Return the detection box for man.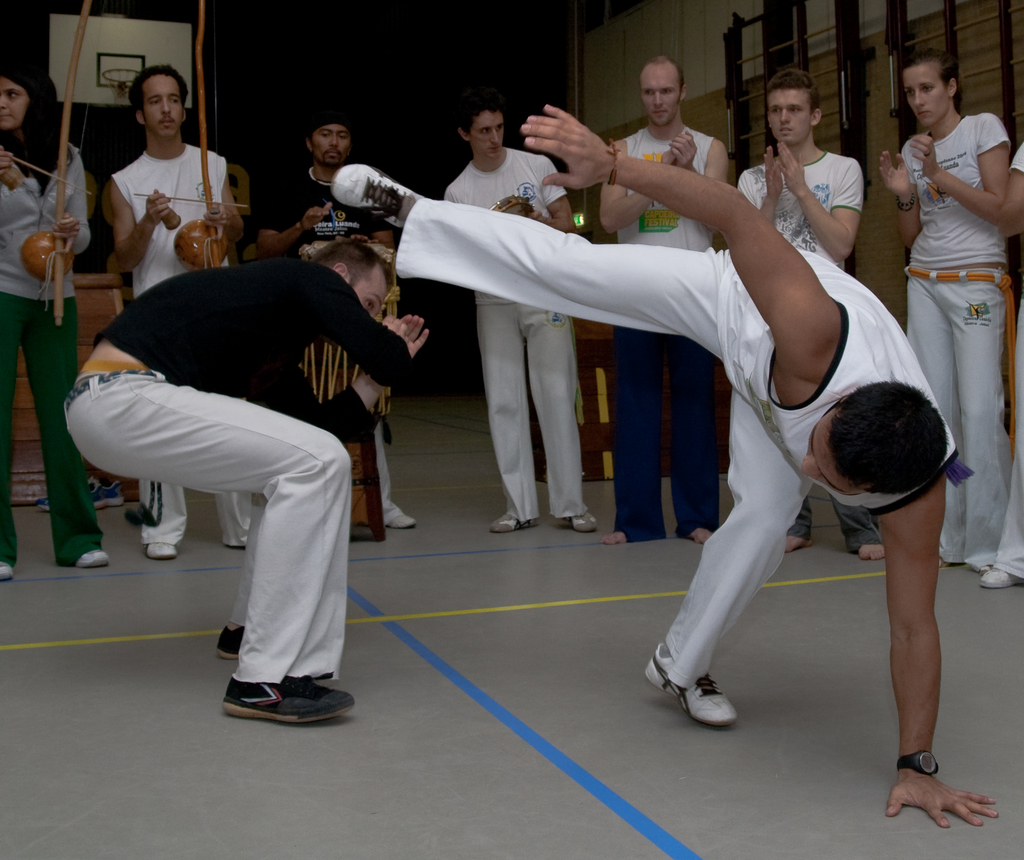
254, 114, 417, 533.
